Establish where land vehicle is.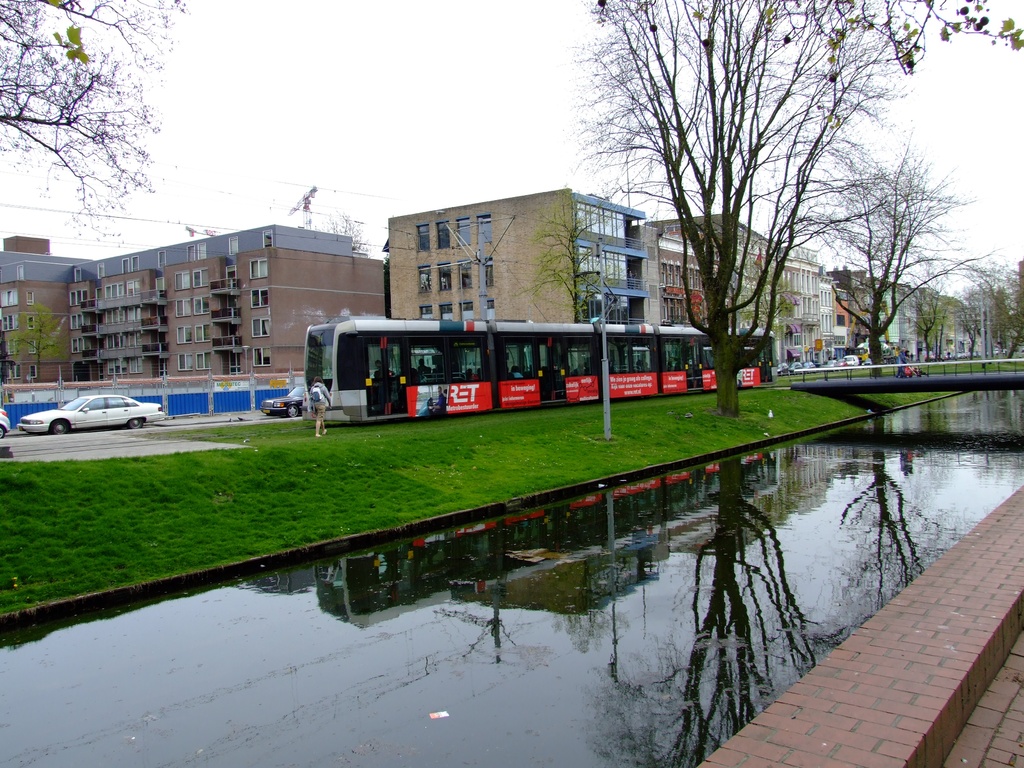
Established at x1=787 y1=362 x2=803 y2=373.
